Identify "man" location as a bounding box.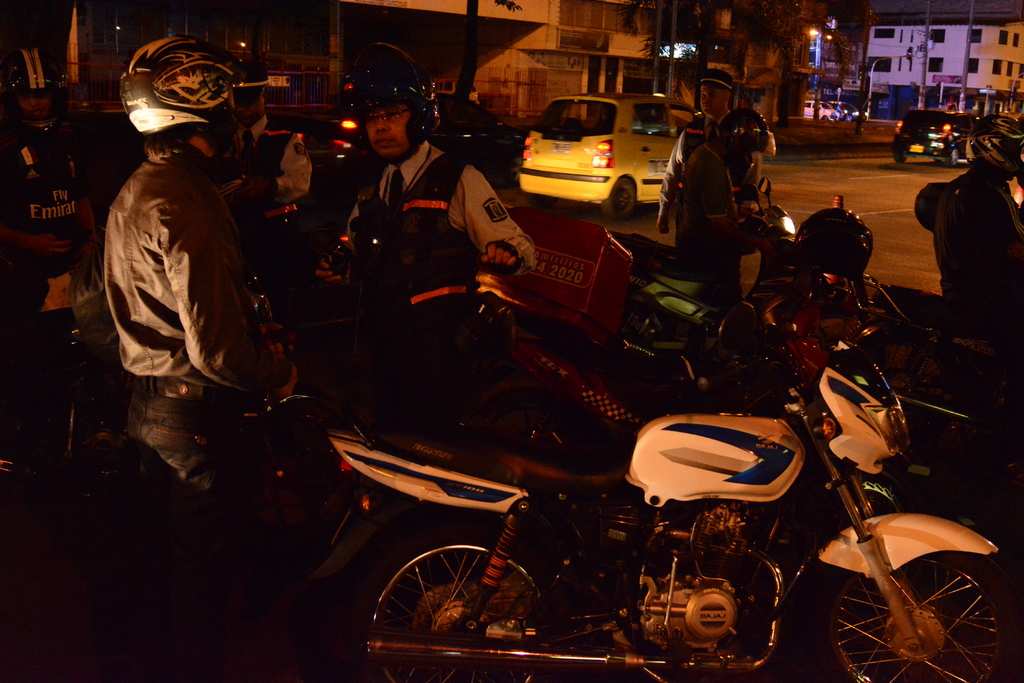
[x1=0, y1=55, x2=109, y2=326].
